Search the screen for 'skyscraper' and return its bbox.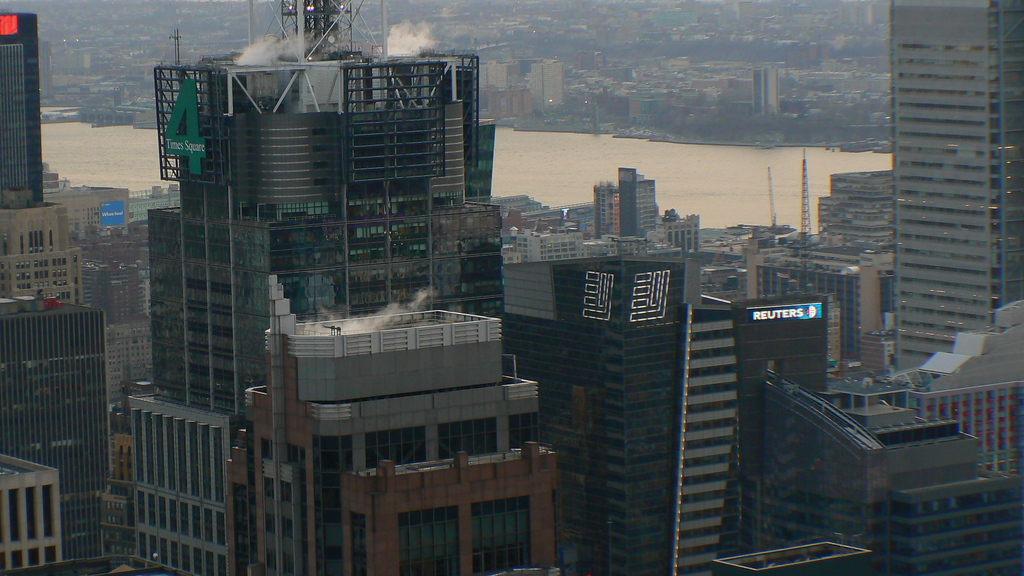
Found: bbox=[0, 12, 126, 575].
